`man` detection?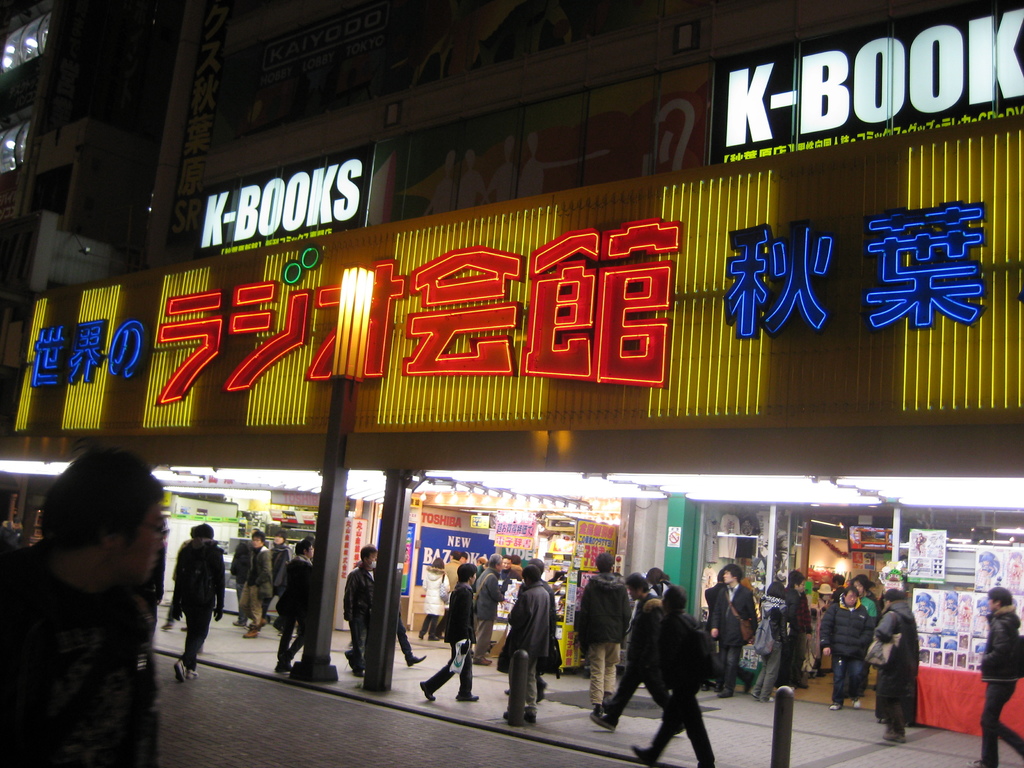
(left=975, top=589, right=1023, bottom=767)
